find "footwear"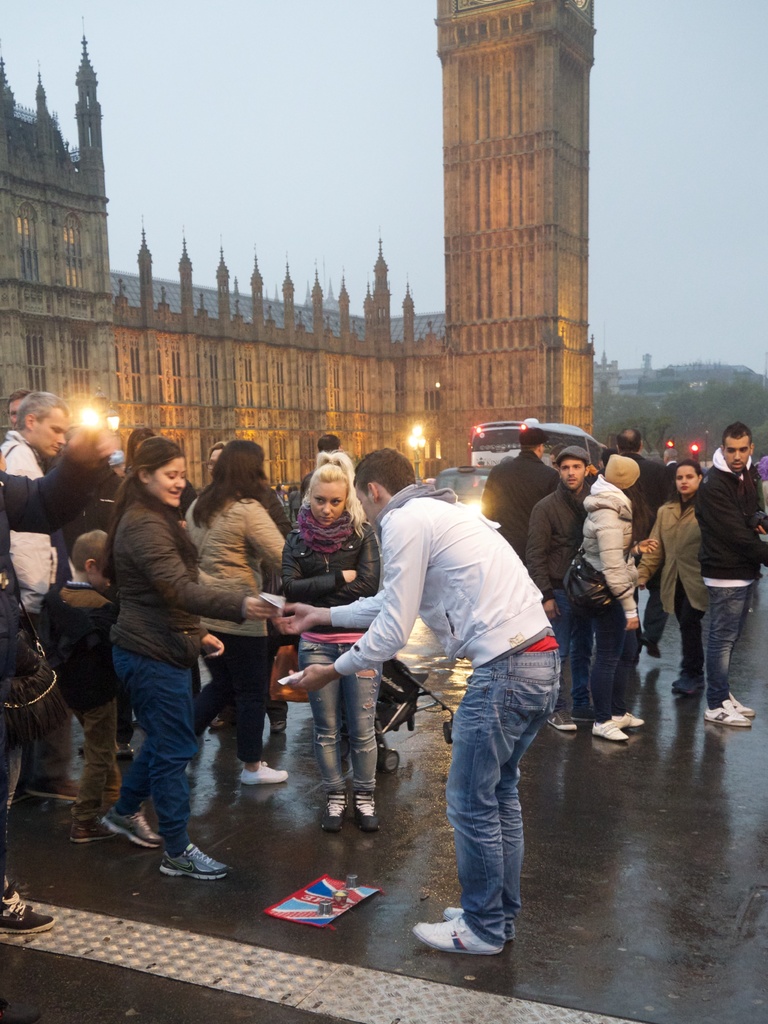
[423,909,491,970]
